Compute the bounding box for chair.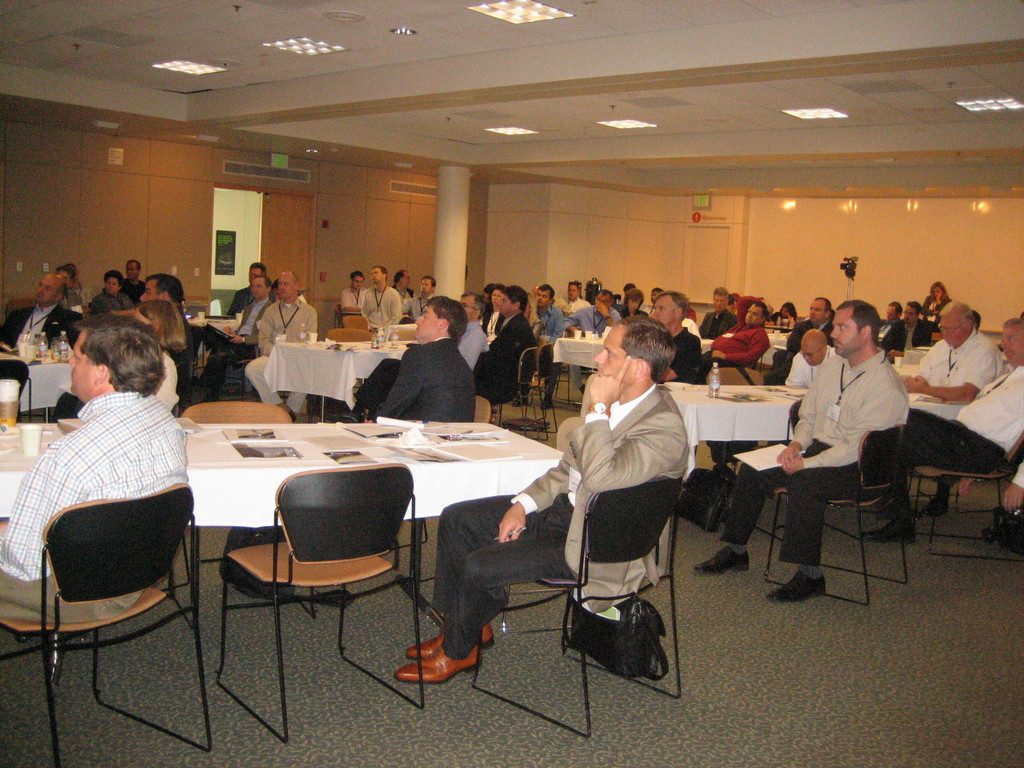
bbox=[494, 345, 550, 440].
